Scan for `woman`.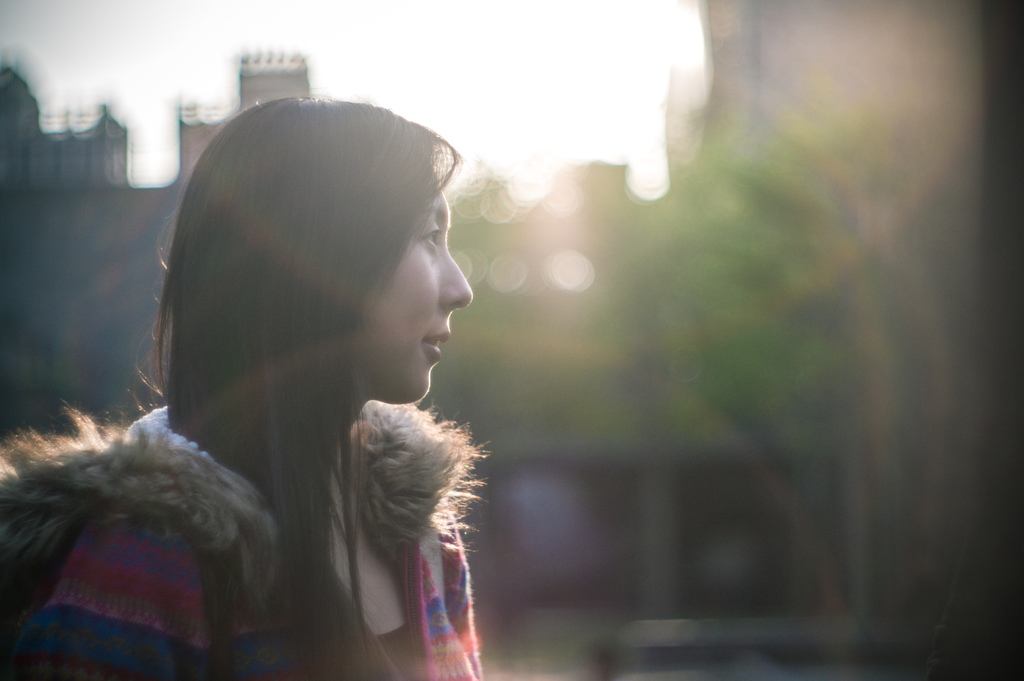
Scan result: <bbox>45, 79, 569, 675</bbox>.
